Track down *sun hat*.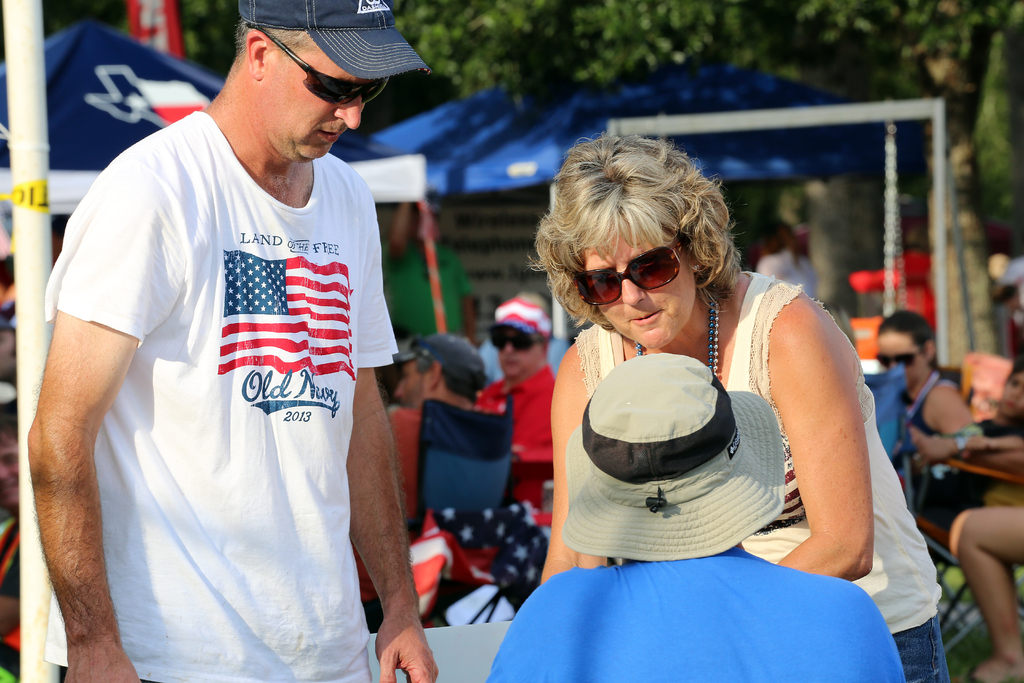
Tracked to Rect(238, 0, 434, 79).
